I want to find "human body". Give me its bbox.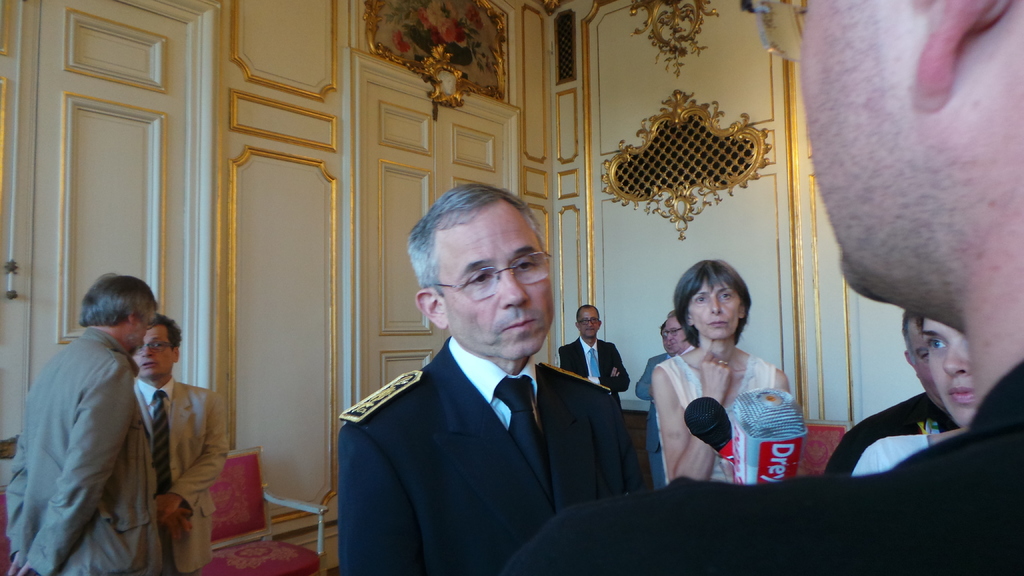
detection(854, 419, 961, 484).
